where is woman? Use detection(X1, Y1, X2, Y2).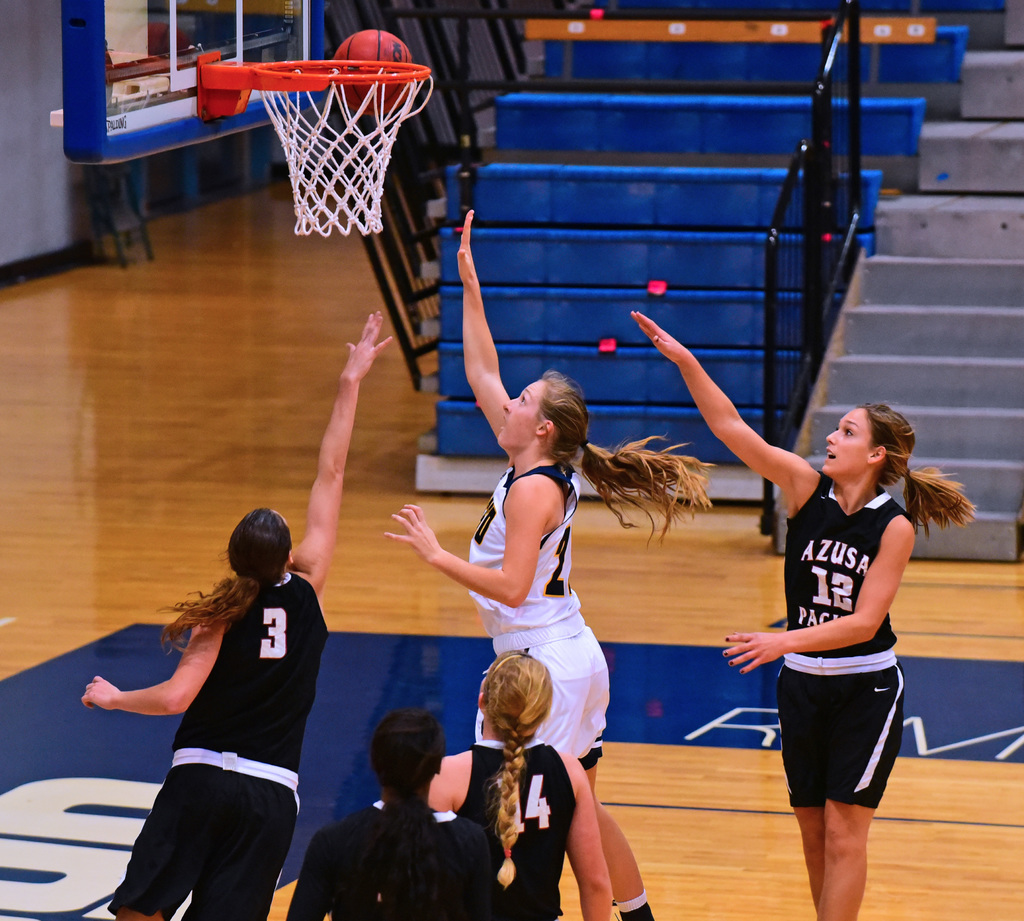
detection(631, 306, 978, 920).
